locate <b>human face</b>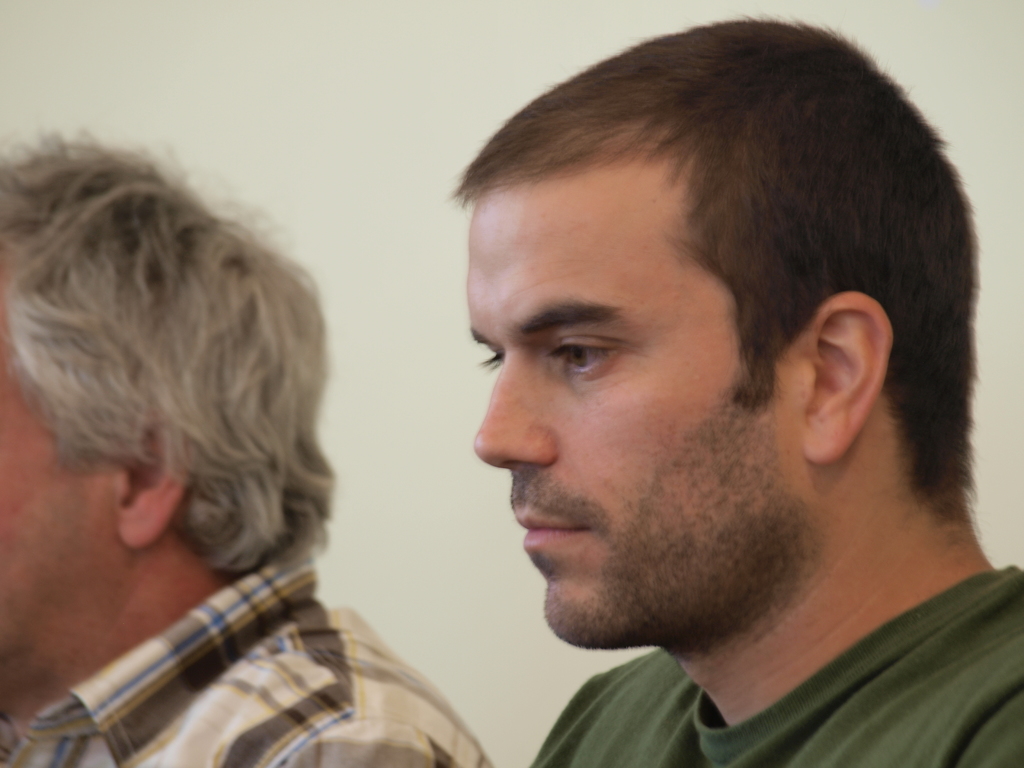
472,158,806,648
